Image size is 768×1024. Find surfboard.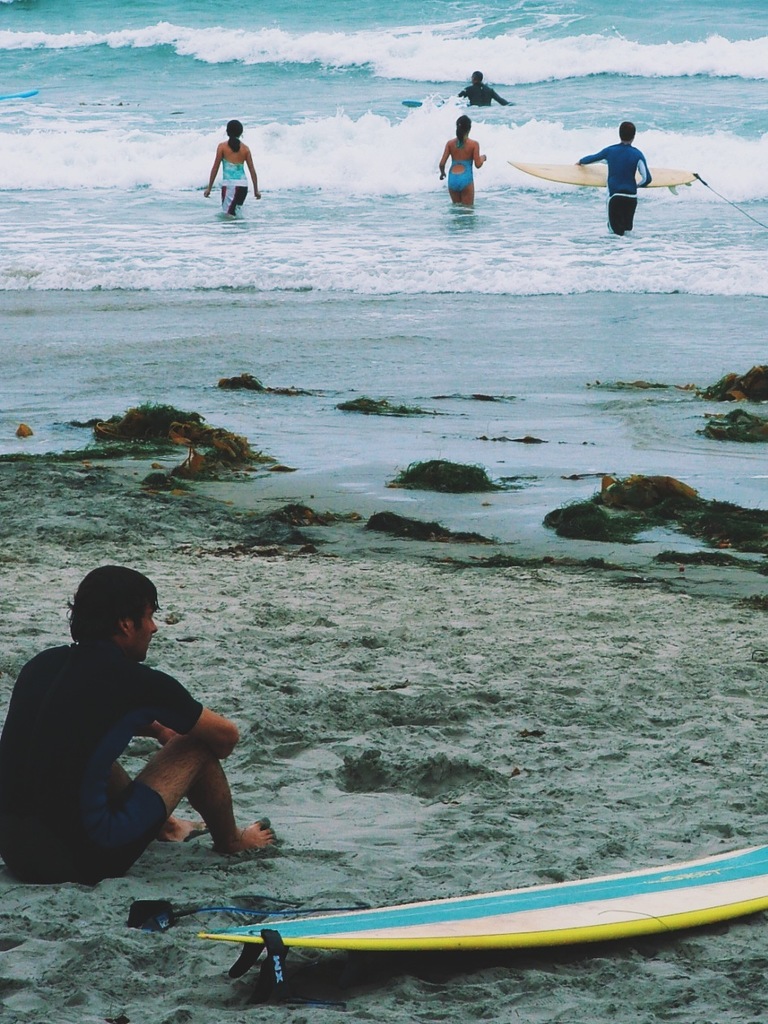
[x1=0, y1=92, x2=39, y2=102].
